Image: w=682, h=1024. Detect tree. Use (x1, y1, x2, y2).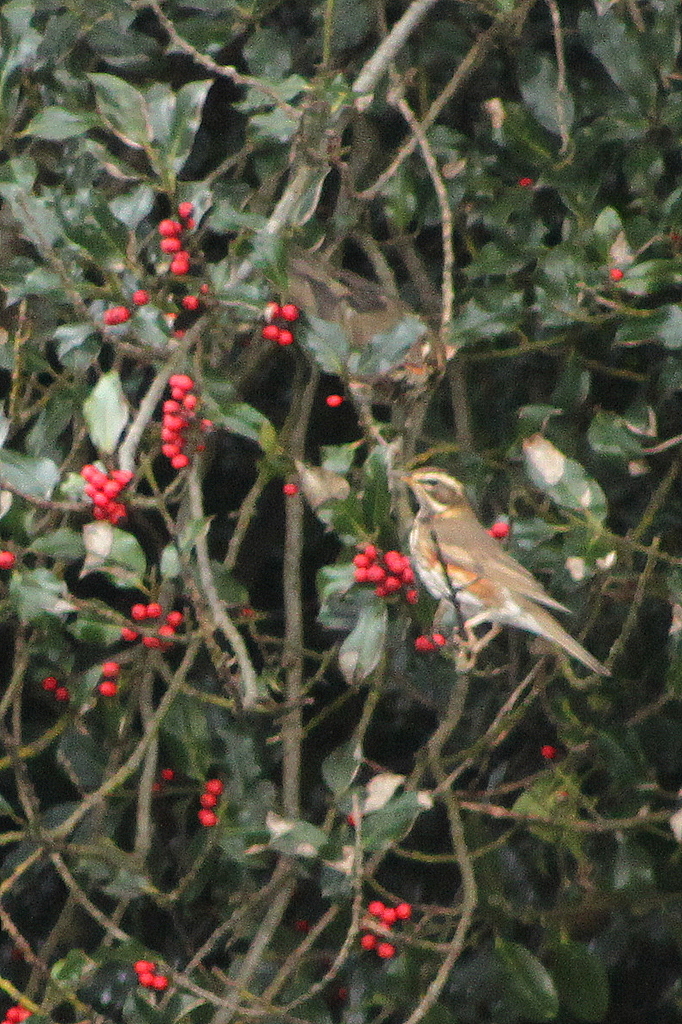
(0, 0, 681, 1023).
